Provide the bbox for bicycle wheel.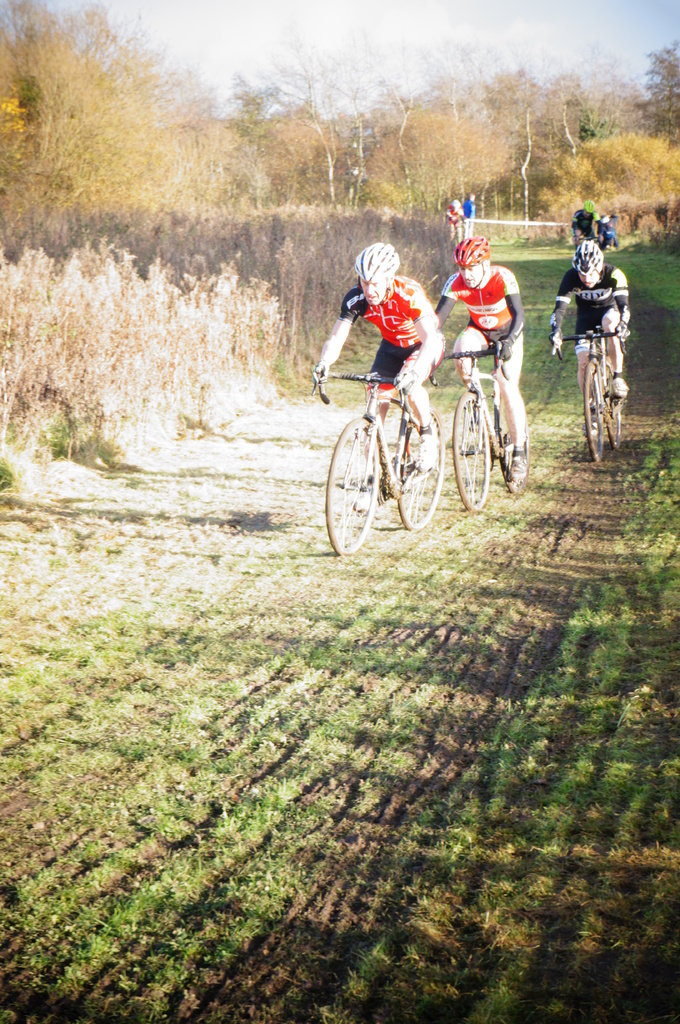
<box>325,418,383,554</box>.
